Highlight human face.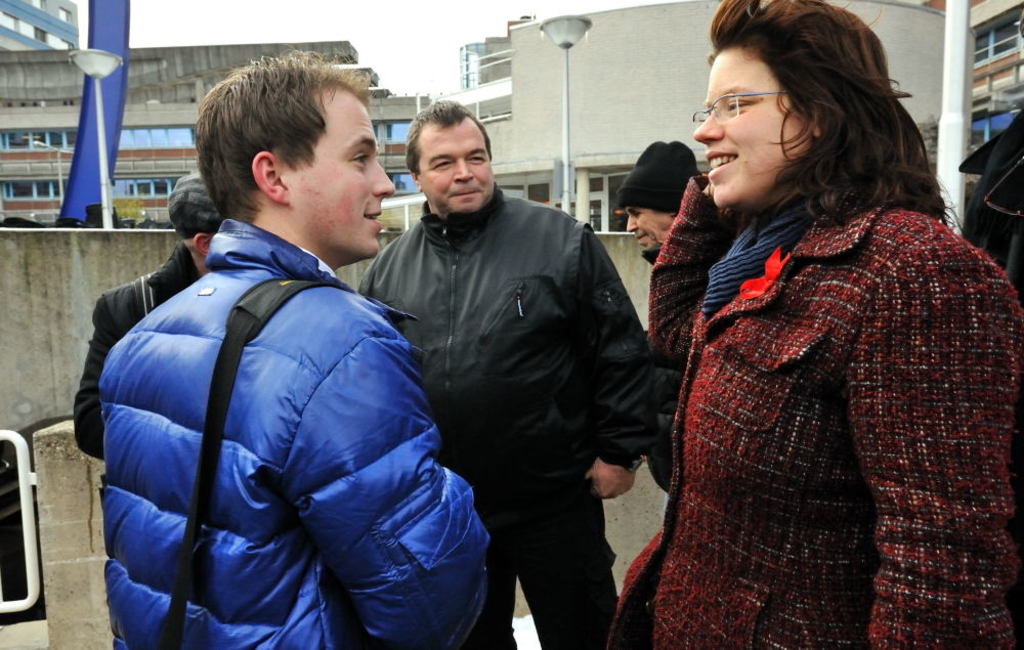
Highlighted region: Rect(426, 125, 496, 212).
